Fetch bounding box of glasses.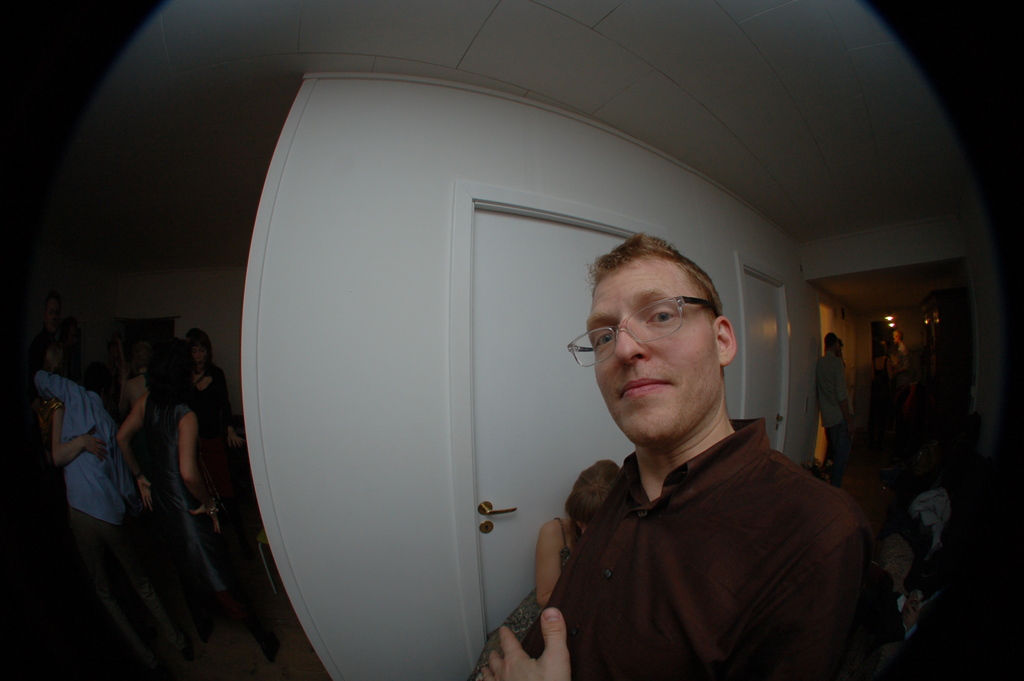
Bbox: pyautogui.locateOnScreen(566, 293, 716, 370).
